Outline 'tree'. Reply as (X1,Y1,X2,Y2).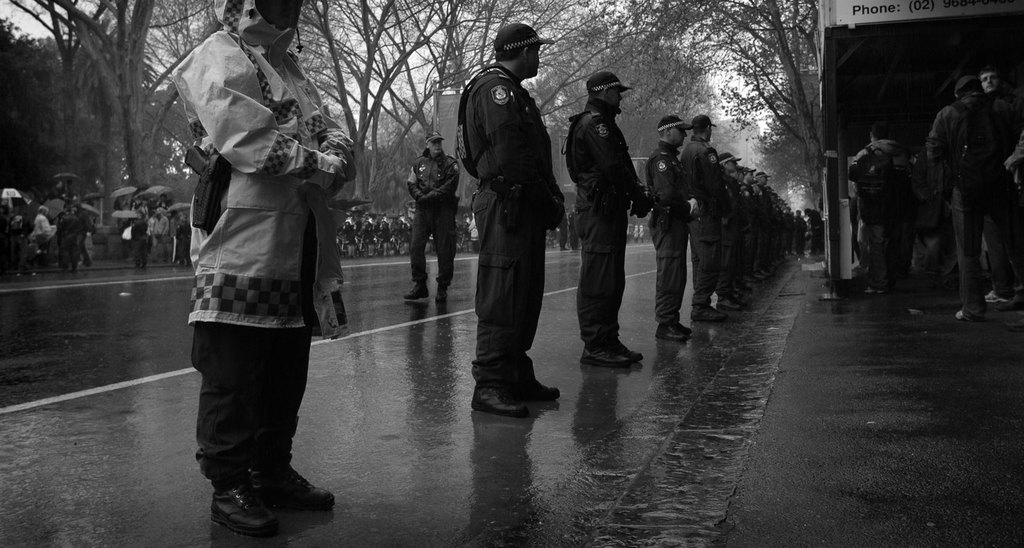
(3,0,215,212).
